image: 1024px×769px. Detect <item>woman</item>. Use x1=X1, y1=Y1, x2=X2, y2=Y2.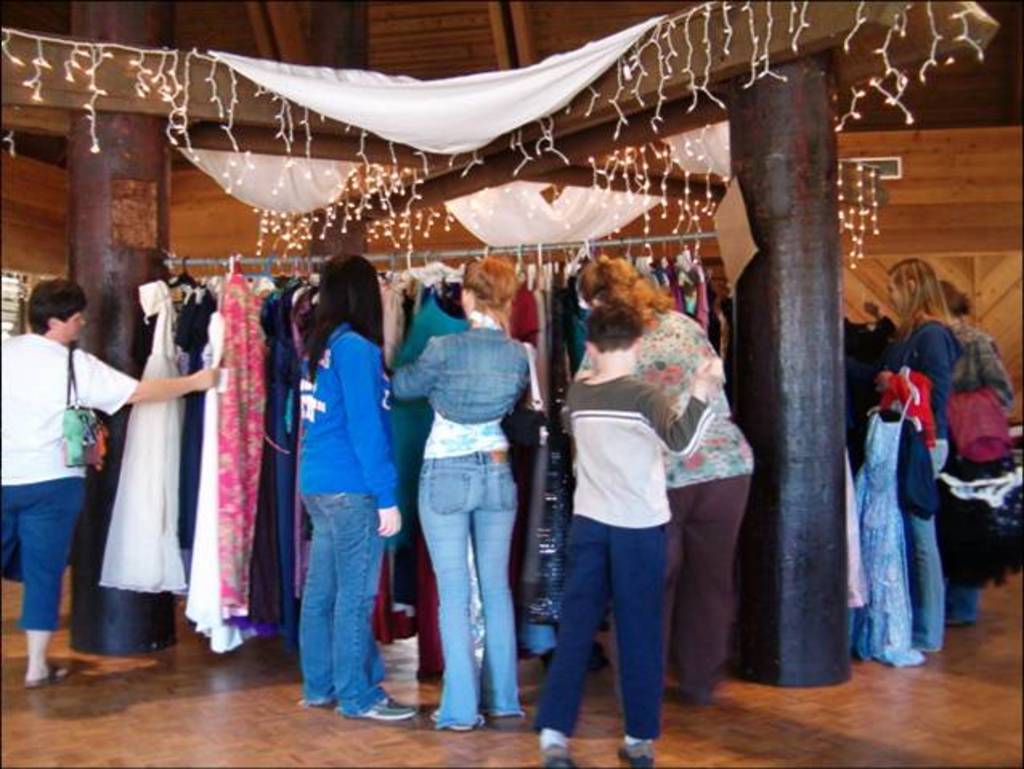
x1=393, y1=247, x2=538, y2=730.
